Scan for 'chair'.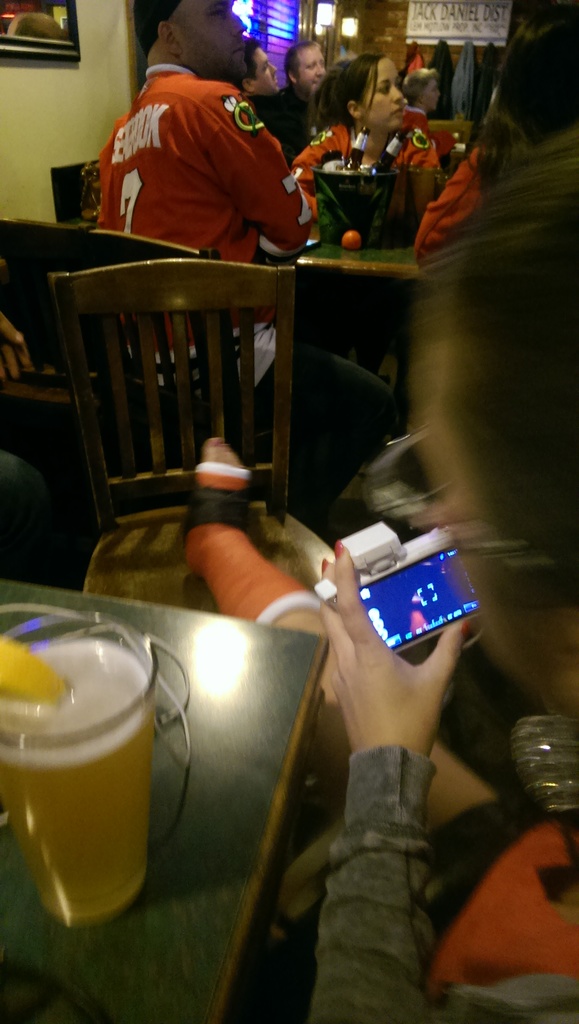
Scan result: bbox=[0, 211, 294, 588].
